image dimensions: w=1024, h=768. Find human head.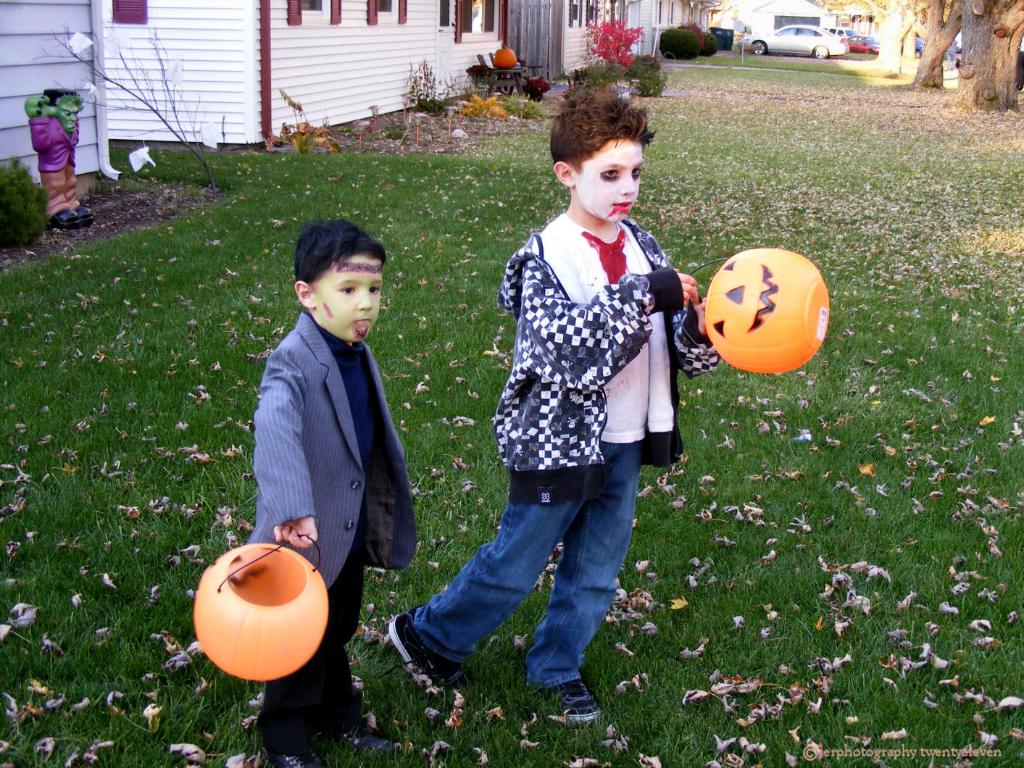
{"left": 285, "top": 220, "right": 405, "bottom": 345}.
